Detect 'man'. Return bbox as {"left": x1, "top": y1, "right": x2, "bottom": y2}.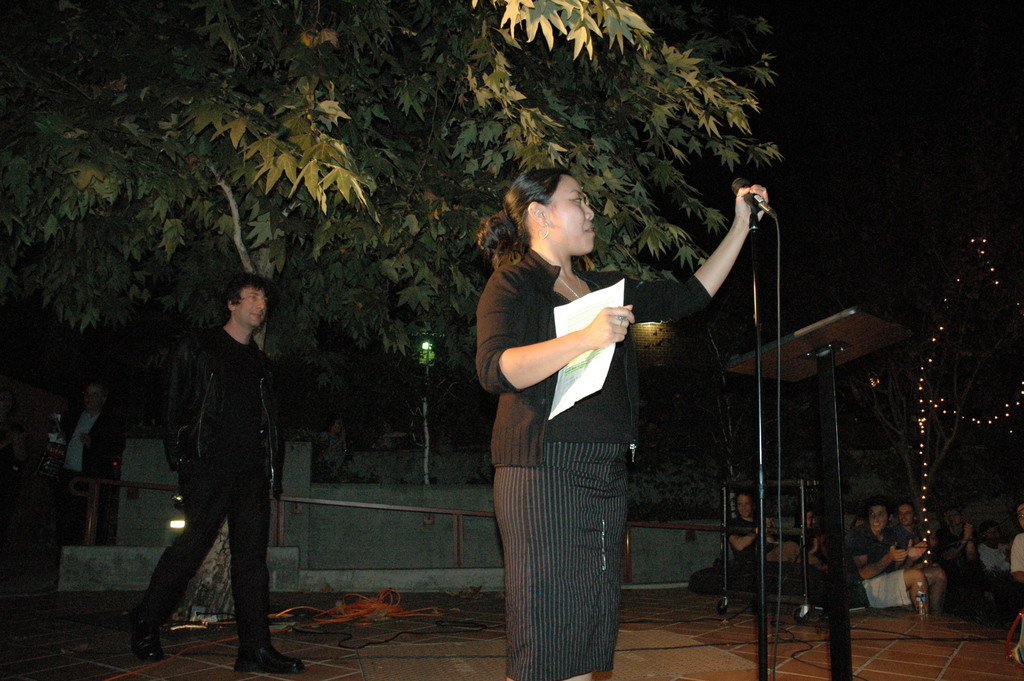
{"left": 937, "top": 509, "right": 983, "bottom": 614}.
